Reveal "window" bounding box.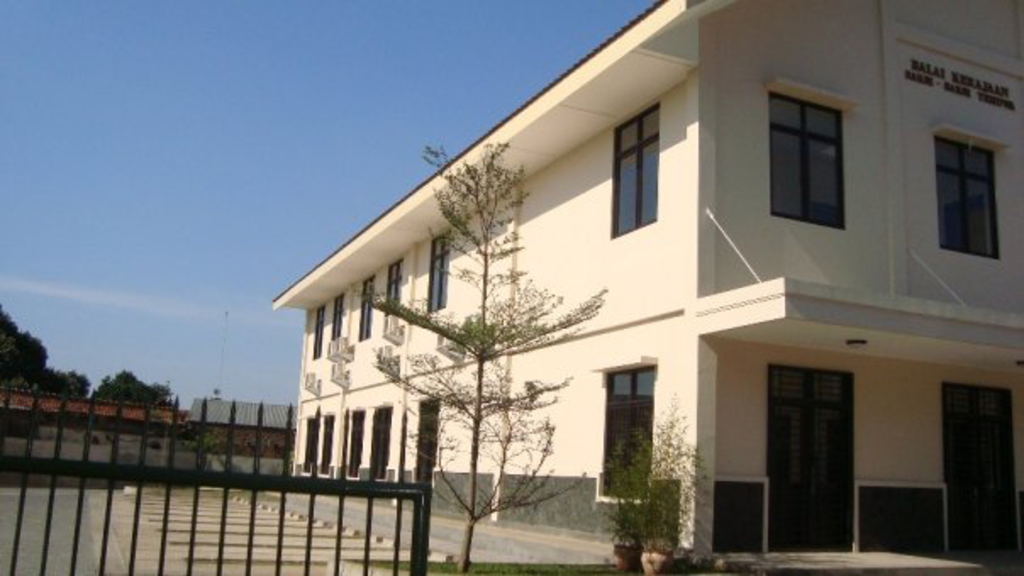
Revealed: l=931, t=122, r=1009, b=259.
